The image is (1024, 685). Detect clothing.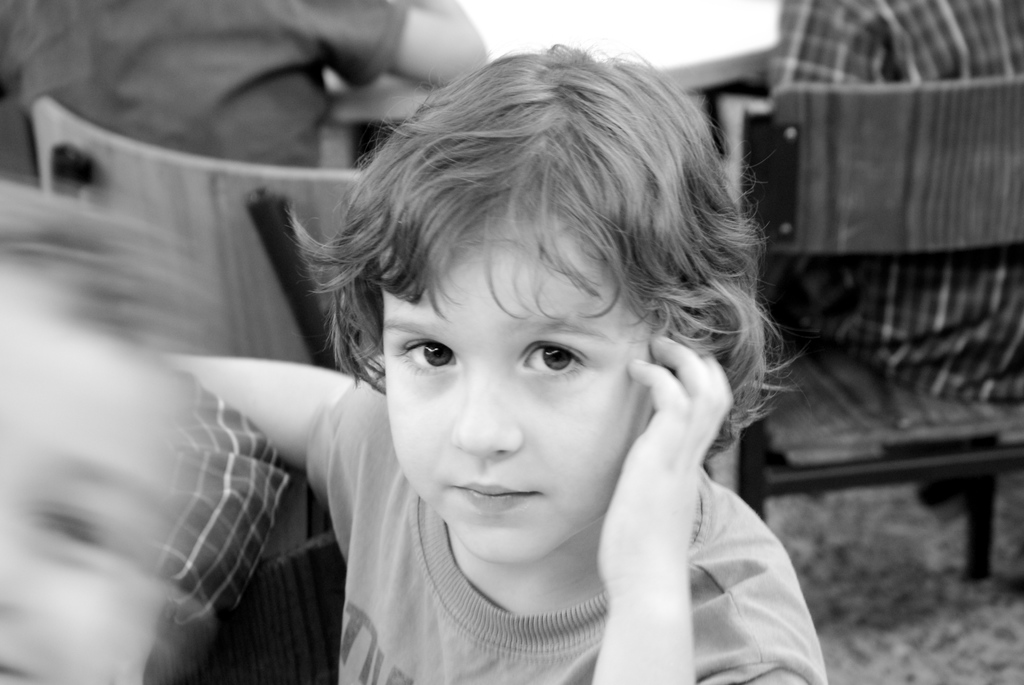
Detection: [left=772, top=0, right=1023, bottom=391].
